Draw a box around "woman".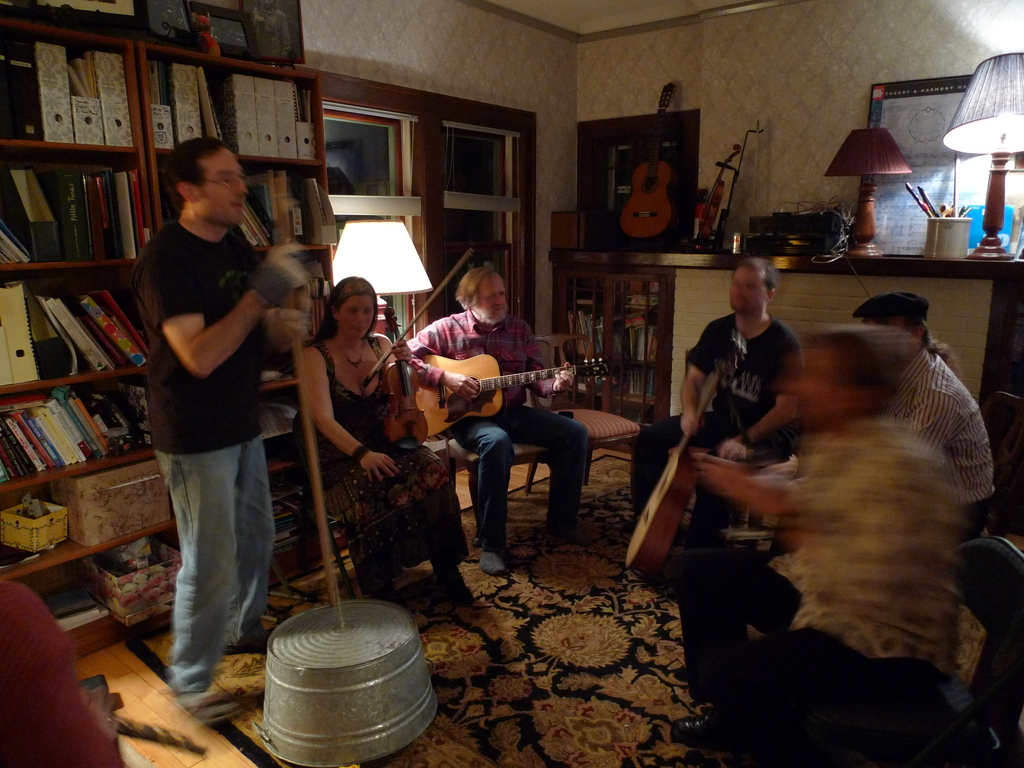
box=[288, 276, 474, 614].
